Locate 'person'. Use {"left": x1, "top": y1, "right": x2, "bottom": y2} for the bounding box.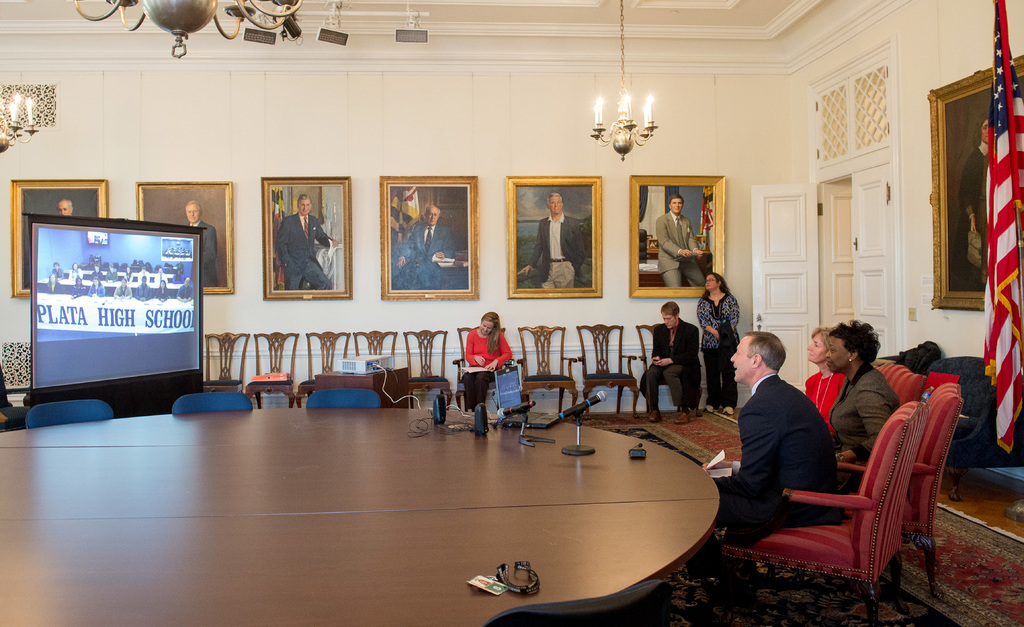
{"left": 458, "top": 310, "right": 511, "bottom": 408}.
